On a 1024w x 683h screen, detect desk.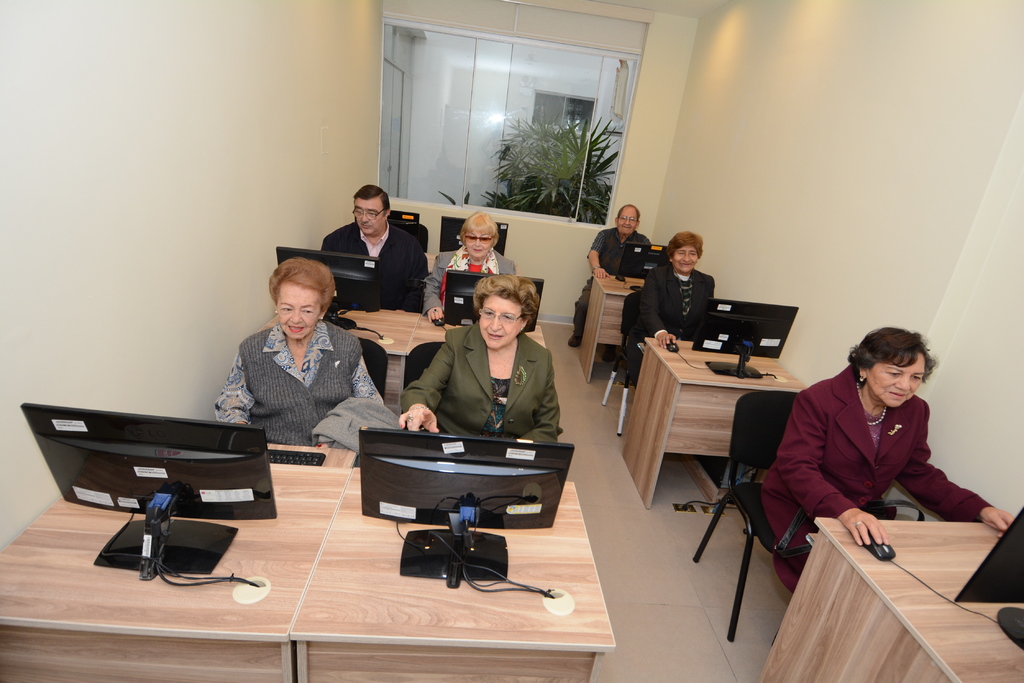
x1=258, y1=309, x2=548, y2=416.
